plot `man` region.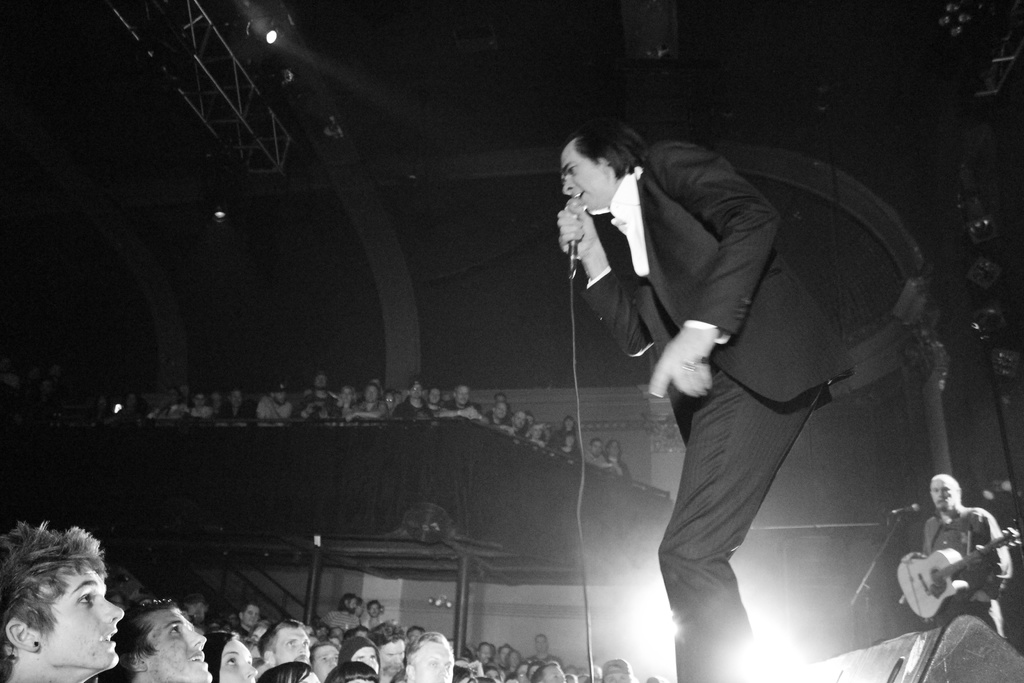
Plotted at (404,632,457,682).
